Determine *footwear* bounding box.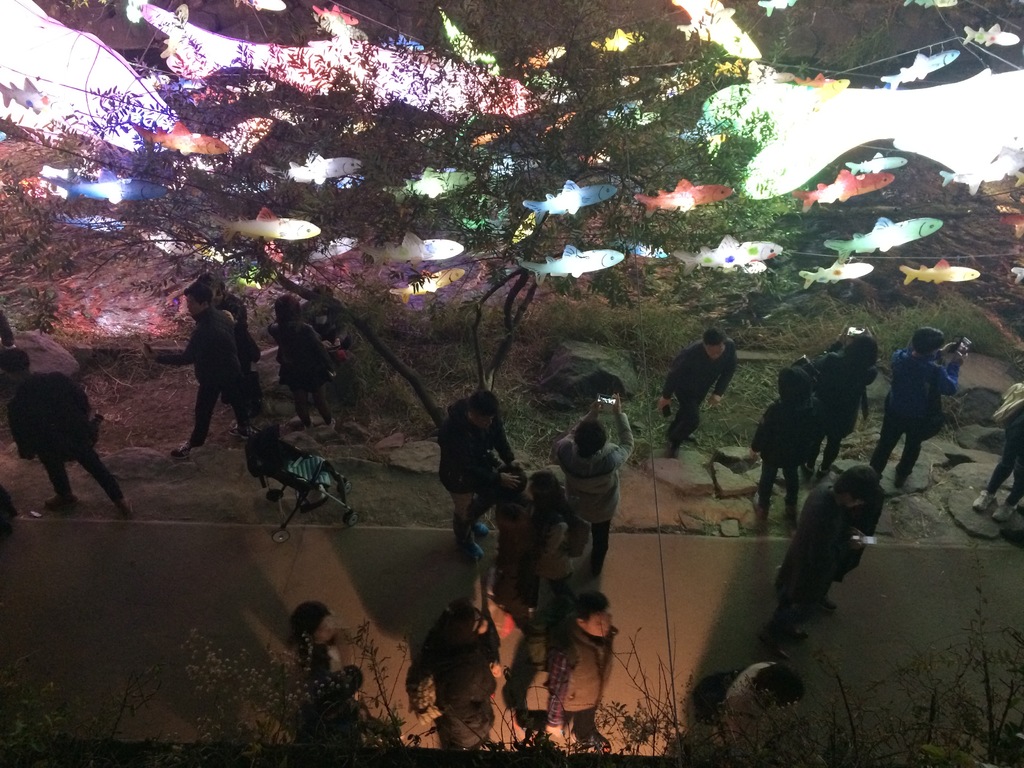
Determined: bbox=(40, 493, 76, 511).
